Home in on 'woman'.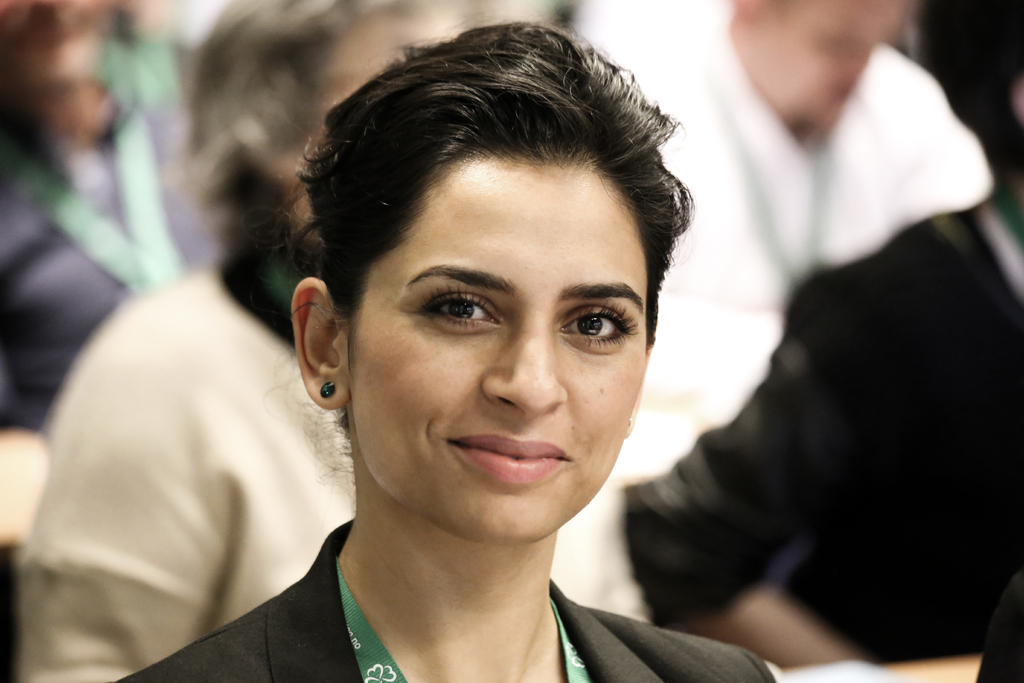
Homed in at 12 0 588 682.
